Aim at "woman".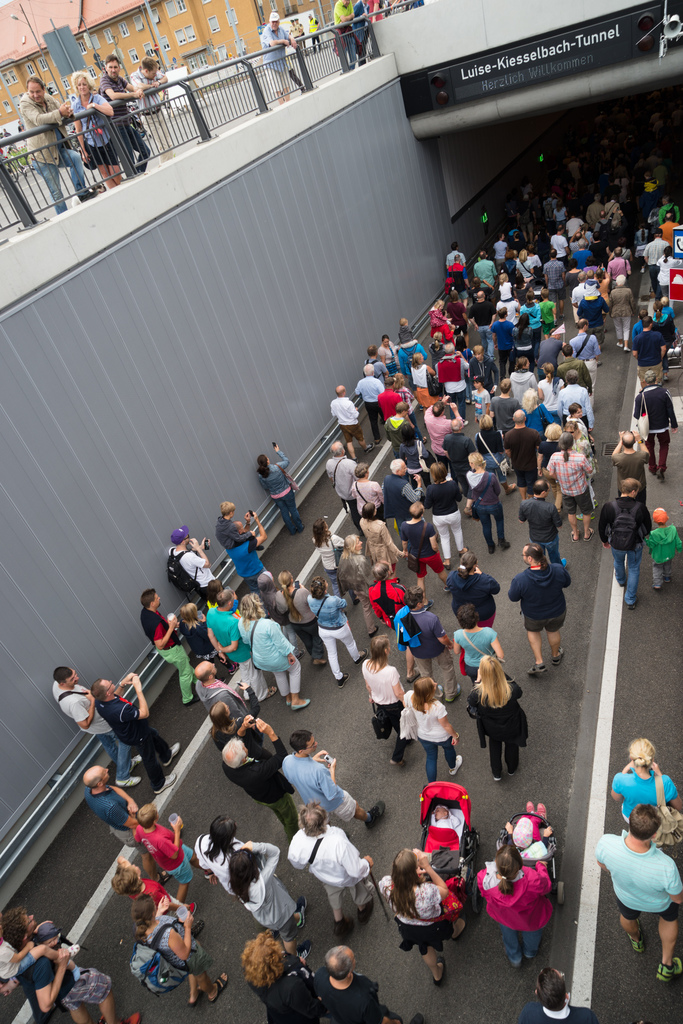
Aimed at [left=444, top=553, right=500, bottom=628].
